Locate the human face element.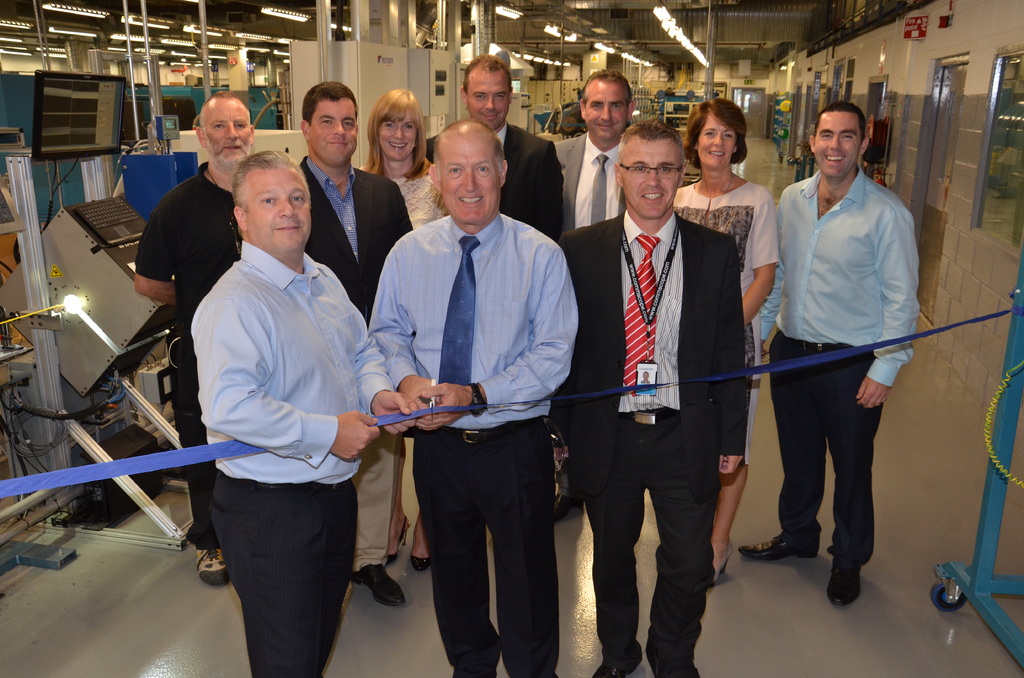
Element bbox: bbox=[623, 140, 680, 218].
